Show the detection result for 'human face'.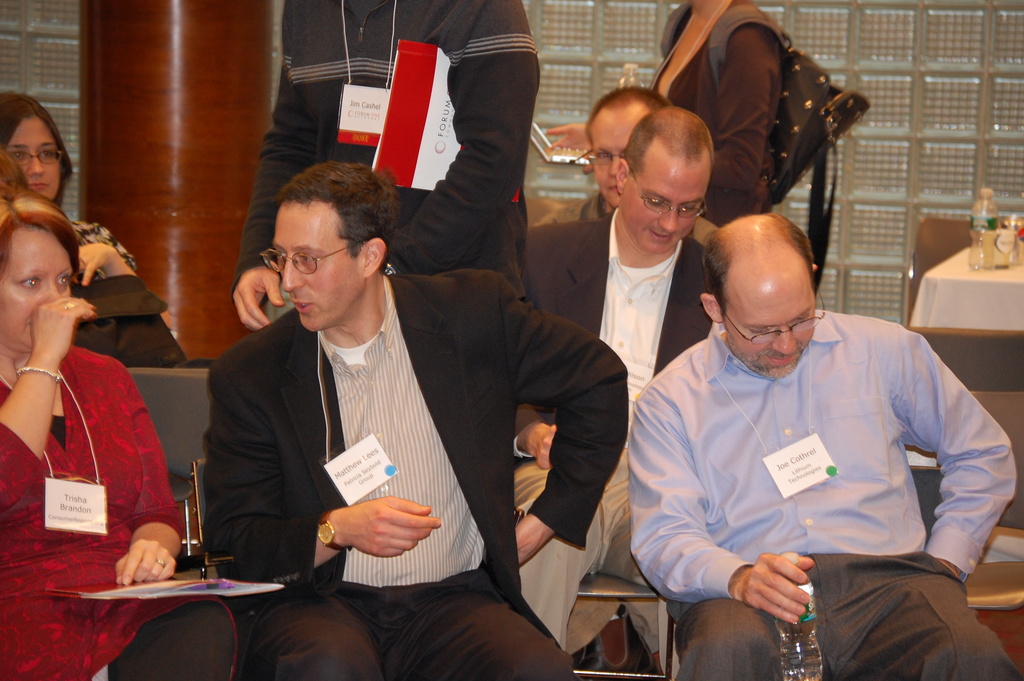
crop(588, 114, 640, 208).
